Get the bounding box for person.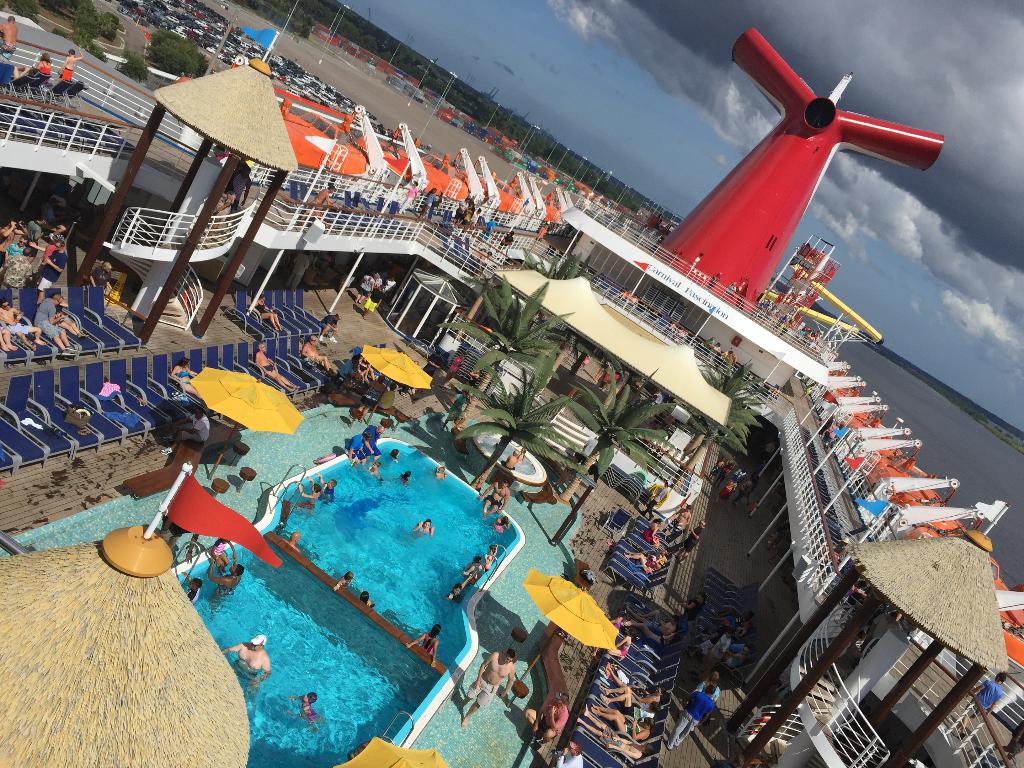
select_region(668, 681, 714, 756).
